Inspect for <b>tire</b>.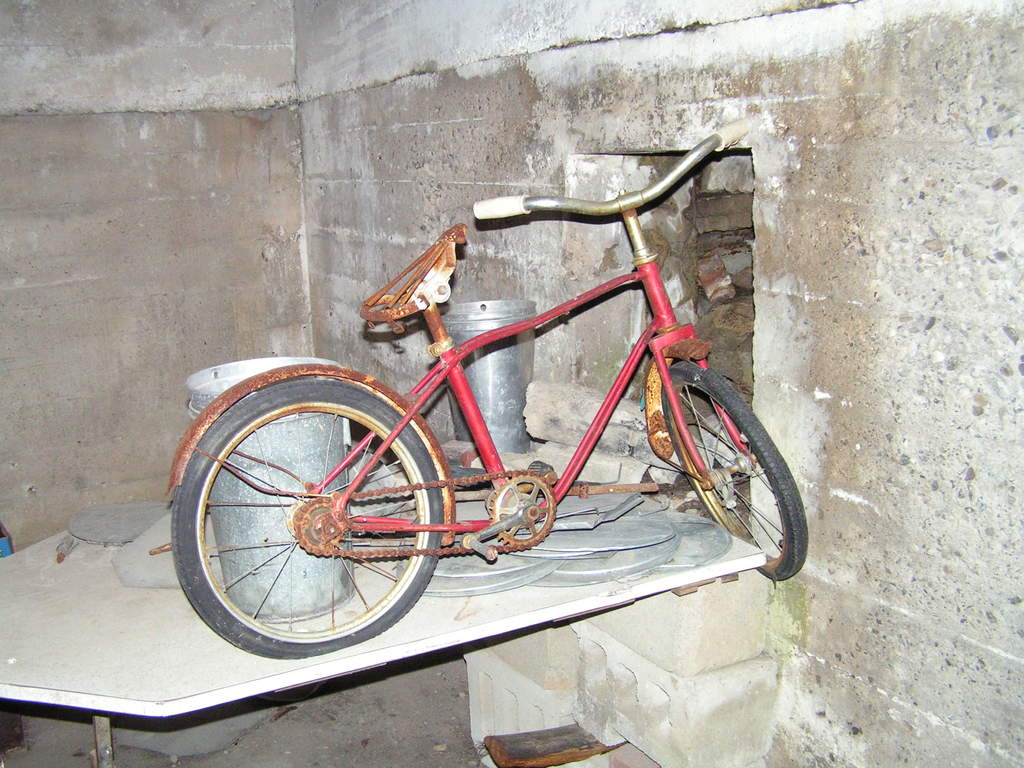
Inspection: <box>659,360,808,584</box>.
